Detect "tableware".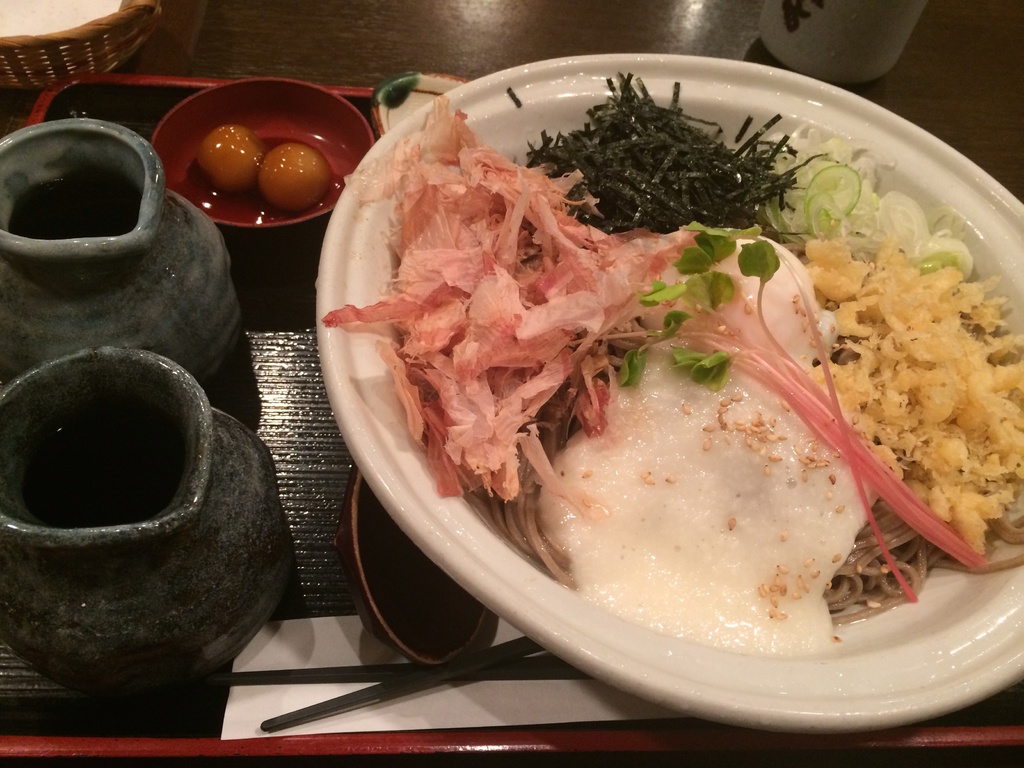
Detected at locate(142, 83, 366, 241).
